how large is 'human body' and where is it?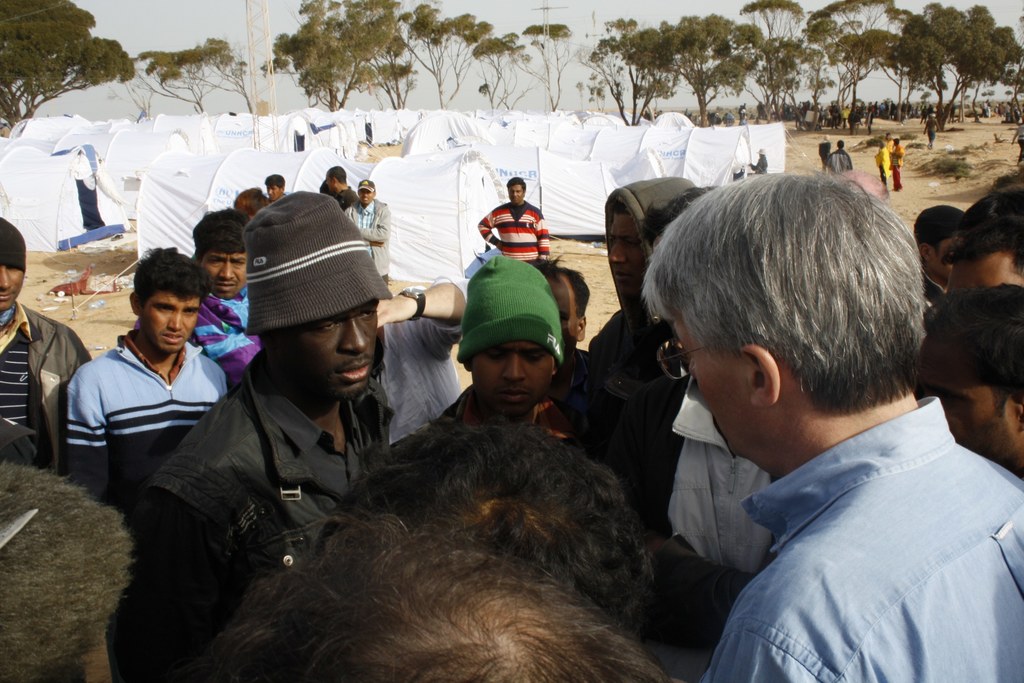
Bounding box: bbox=[826, 147, 854, 173].
